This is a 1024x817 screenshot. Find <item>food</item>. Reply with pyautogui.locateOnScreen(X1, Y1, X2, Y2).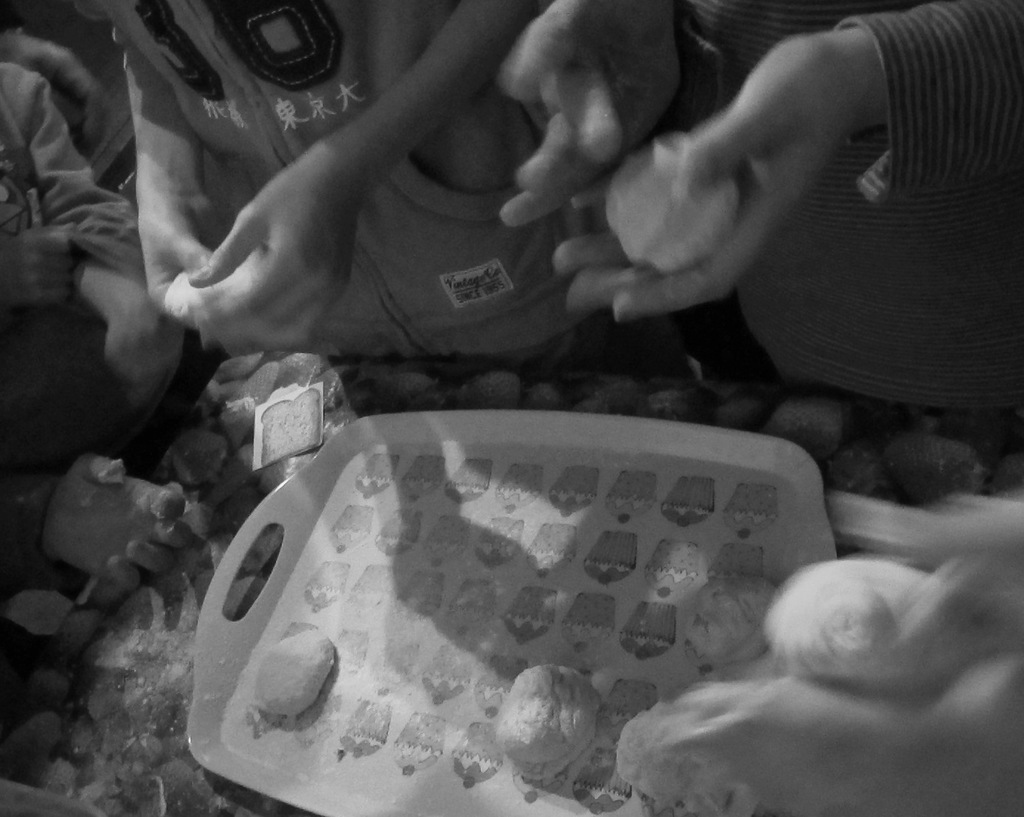
pyautogui.locateOnScreen(422, 540, 466, 566).
